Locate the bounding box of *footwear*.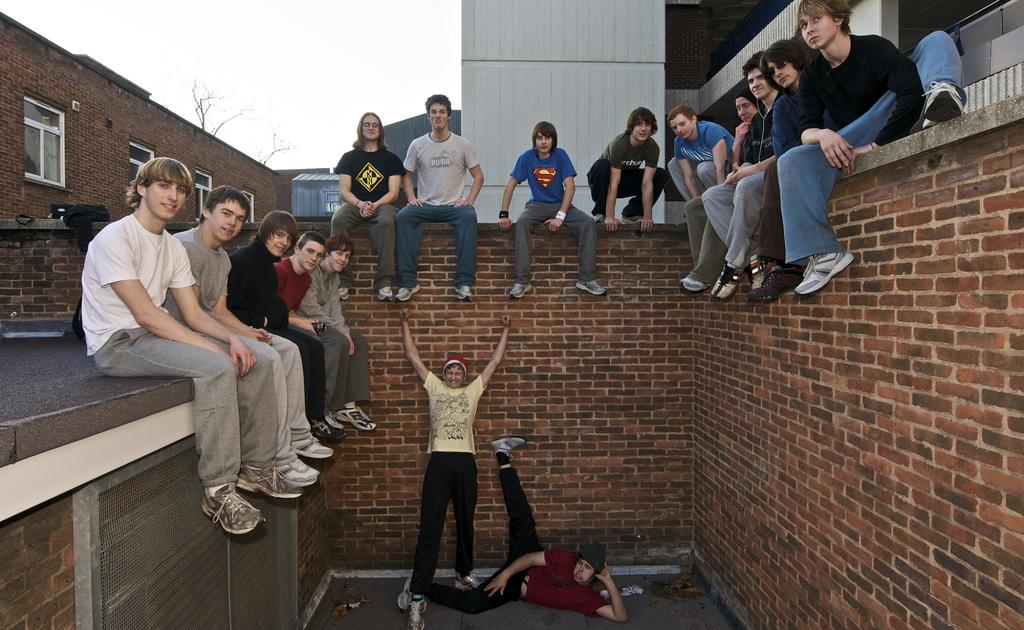
Bounding box: 457,281,471,302.
